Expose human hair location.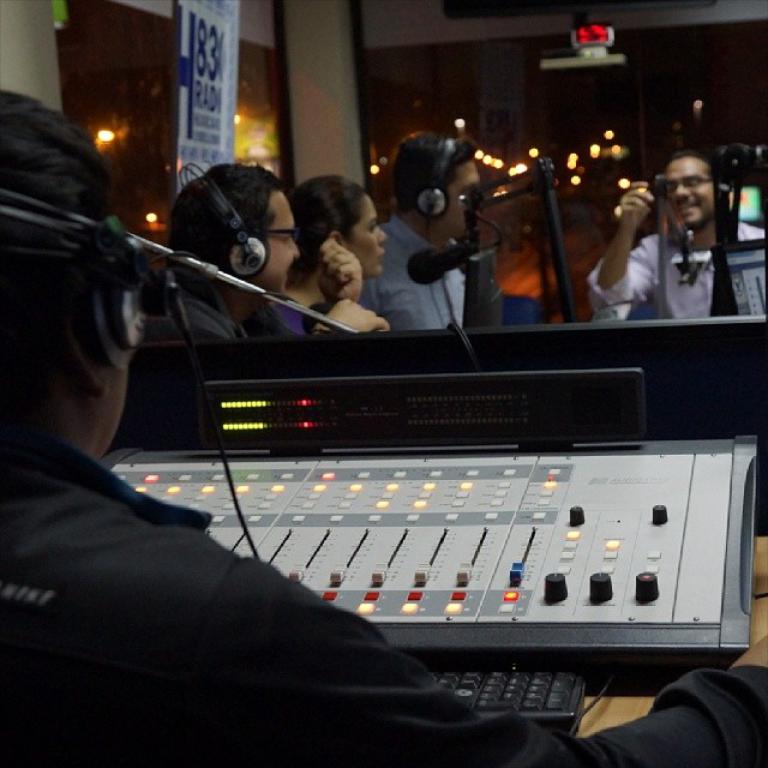
Exposed at [0, 85, 124, 431].
